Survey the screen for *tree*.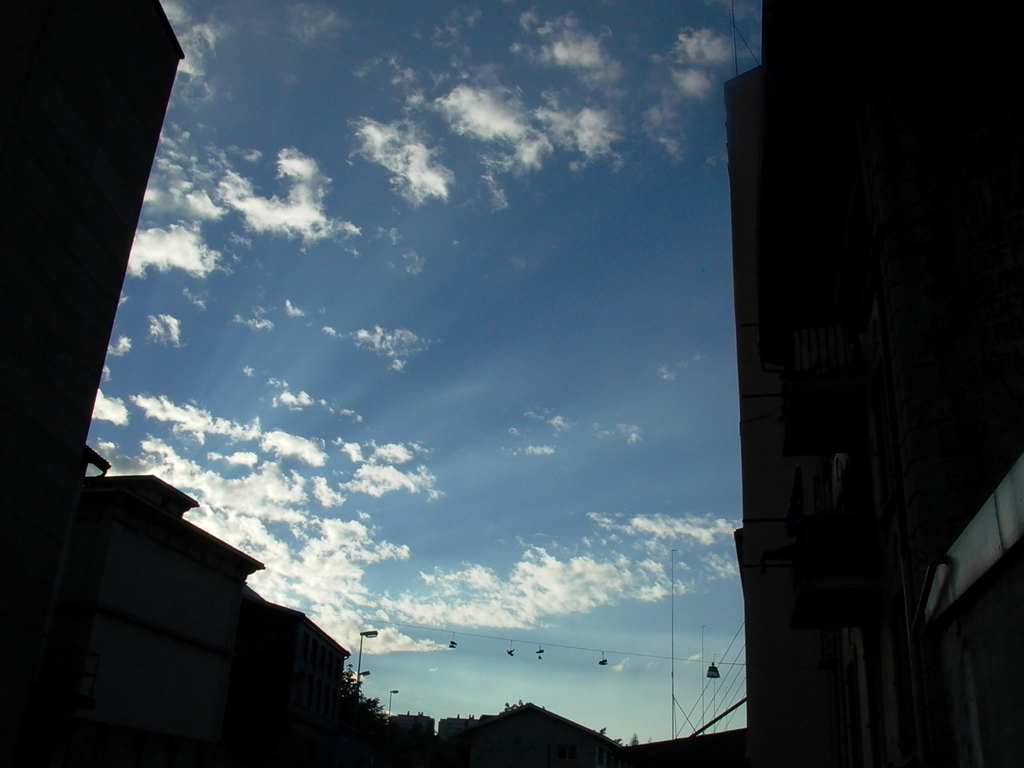
Survey found: x1=596 y1=725 x2=651 y2=750.
